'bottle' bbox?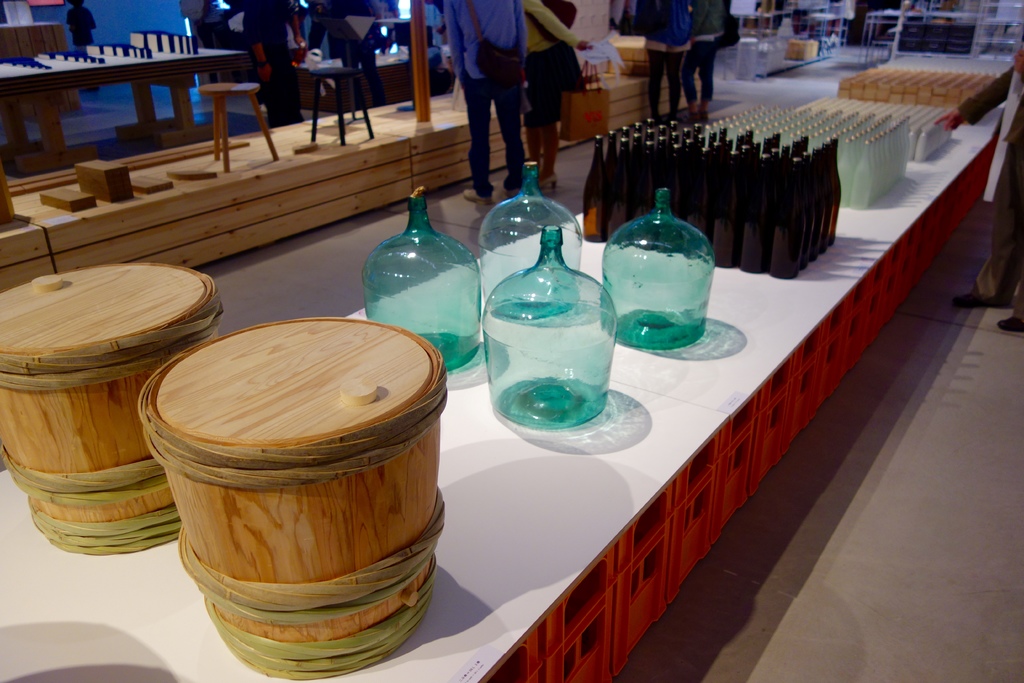
pyautogui.locateOnScreen(774, 157, 800, 276)
